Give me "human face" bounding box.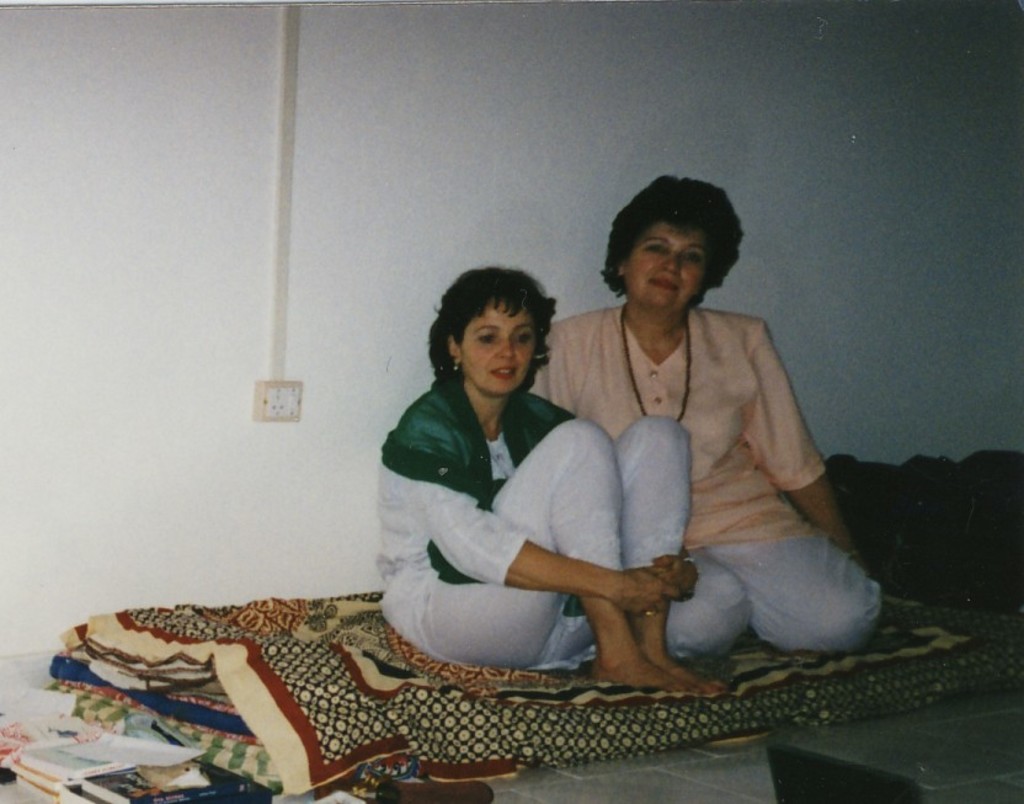
[625,220,705,310].
